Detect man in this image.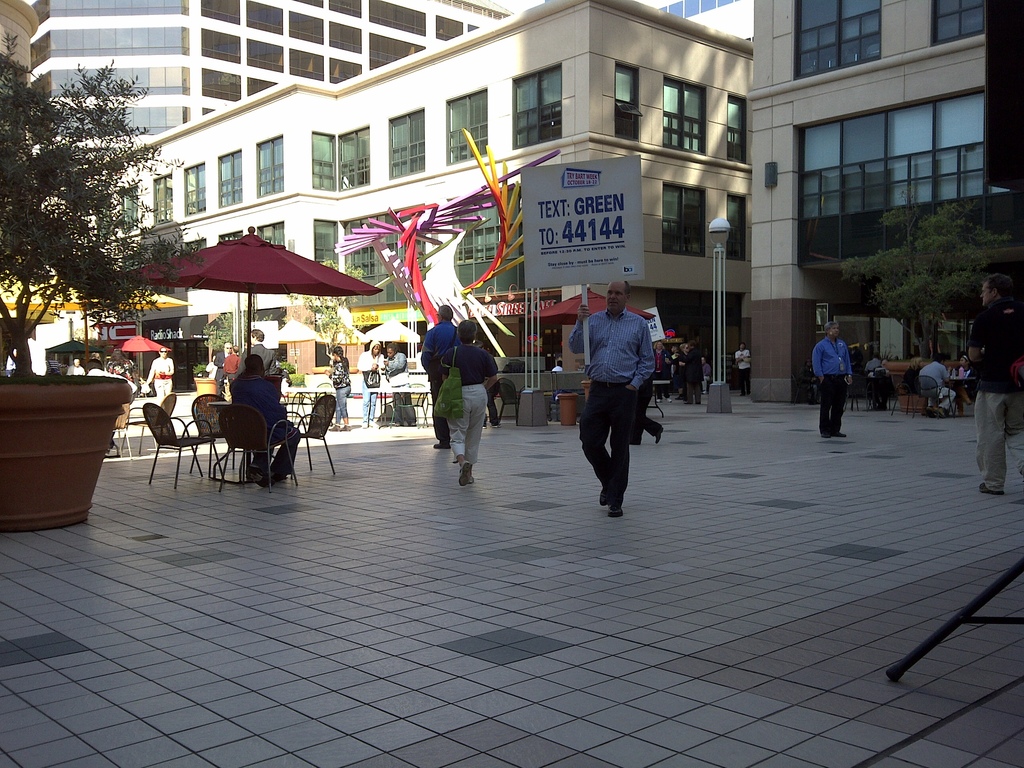
Detection: (569, 282, 666, 516).
